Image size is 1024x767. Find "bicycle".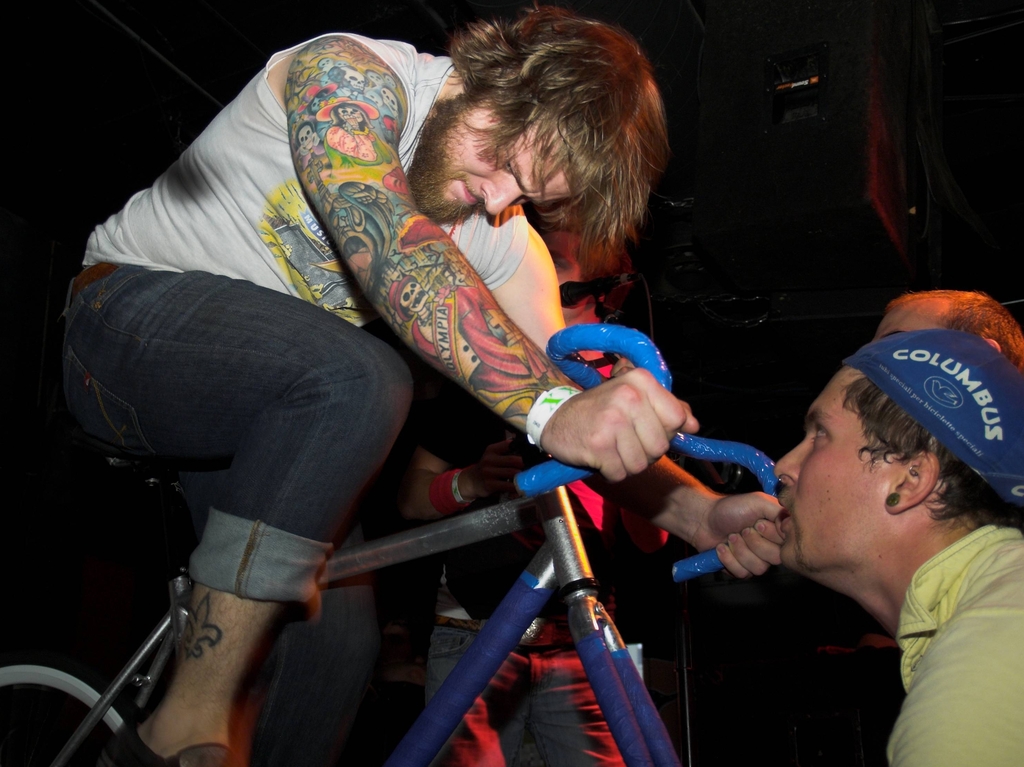
pyautogui.locateOnScreen(0, 320, 780, 763).
